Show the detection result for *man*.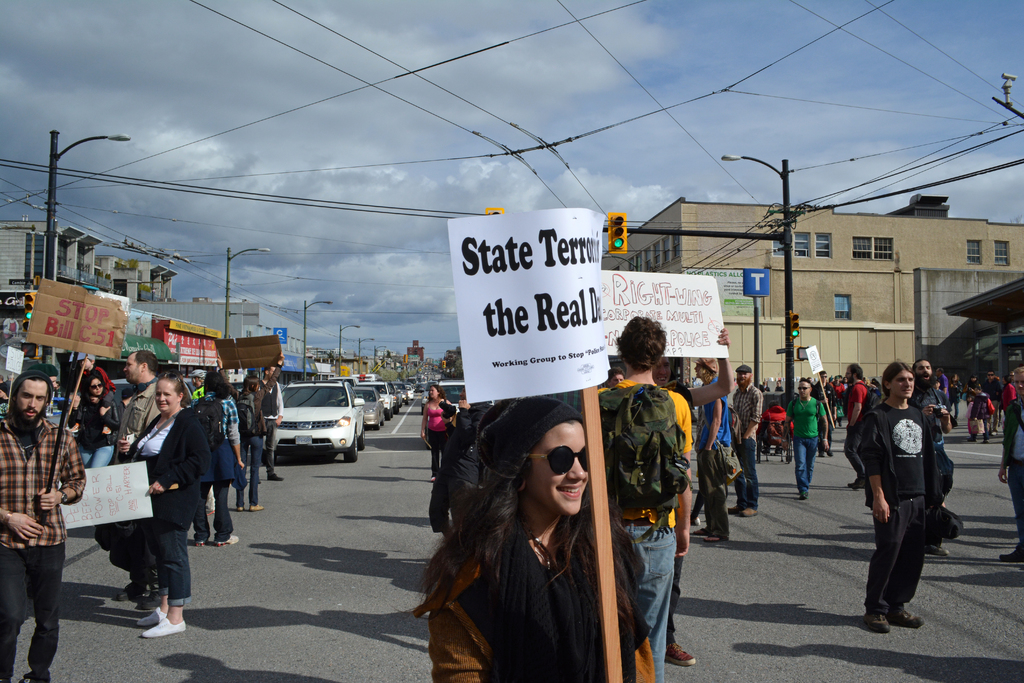
Rect(981, 372, 1006, 433).
